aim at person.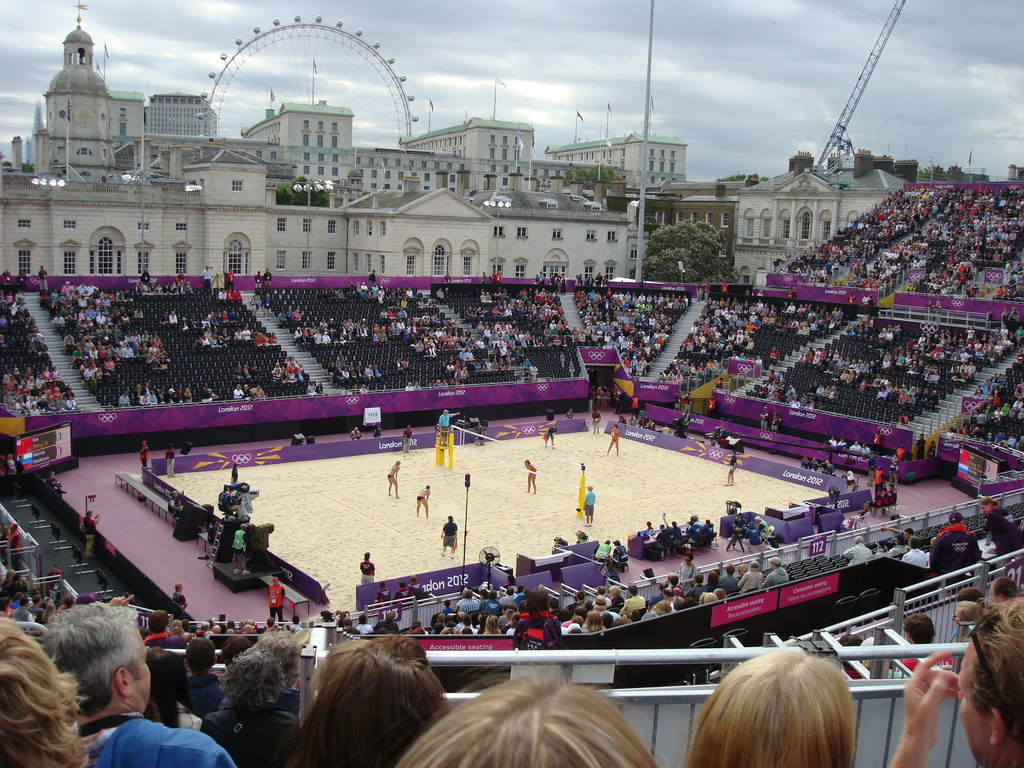
Aimed at 208,387,221,403.
